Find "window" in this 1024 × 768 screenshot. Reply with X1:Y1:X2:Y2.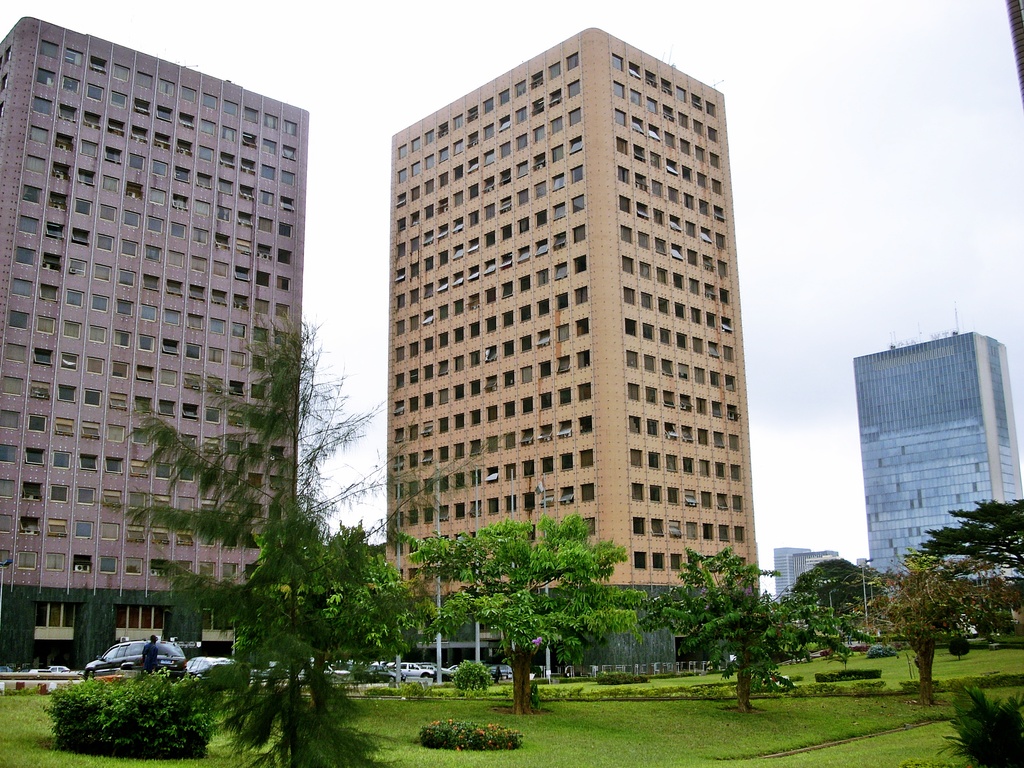
437:220:448:238.
